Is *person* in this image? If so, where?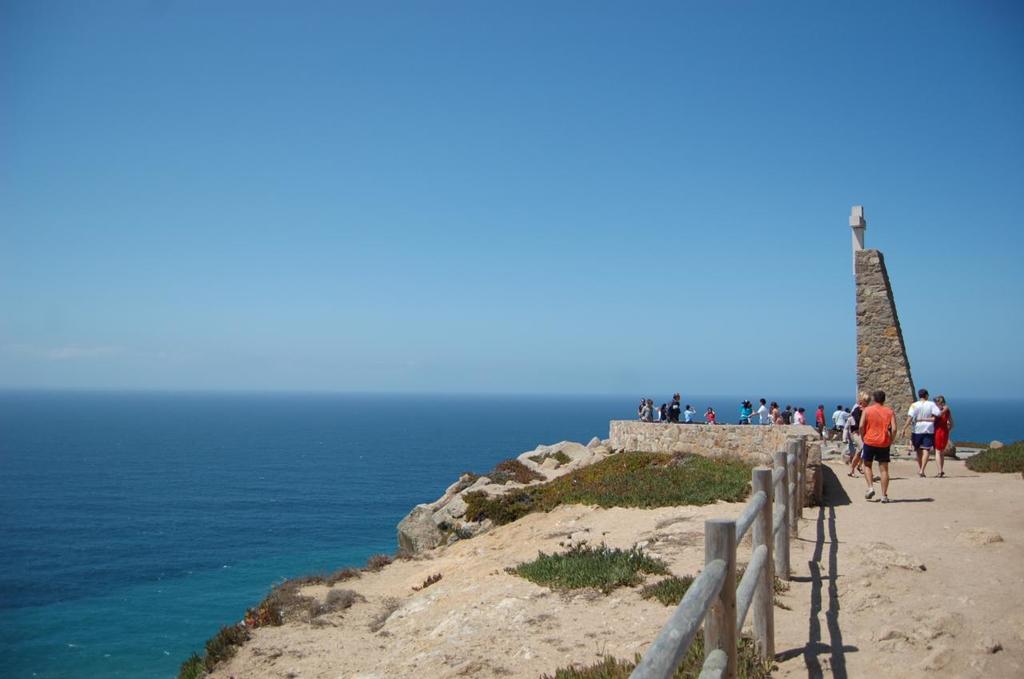
Yes, at pyautogui.locateOnScreen(634, 397, 646, 415).
